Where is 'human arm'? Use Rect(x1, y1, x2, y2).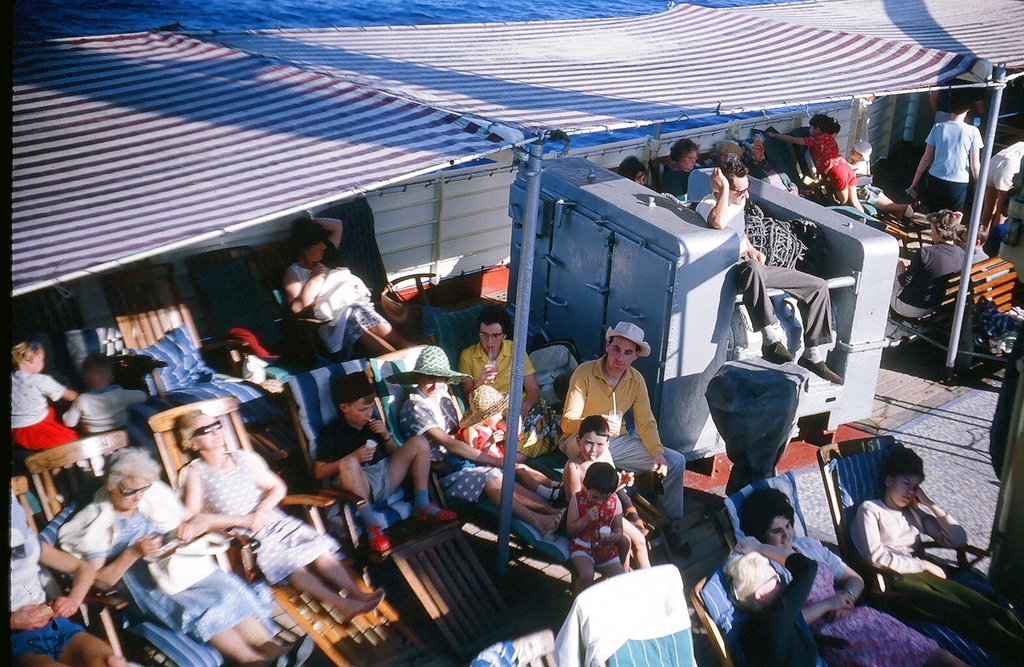
Rect(765, 127, 813, 147).
